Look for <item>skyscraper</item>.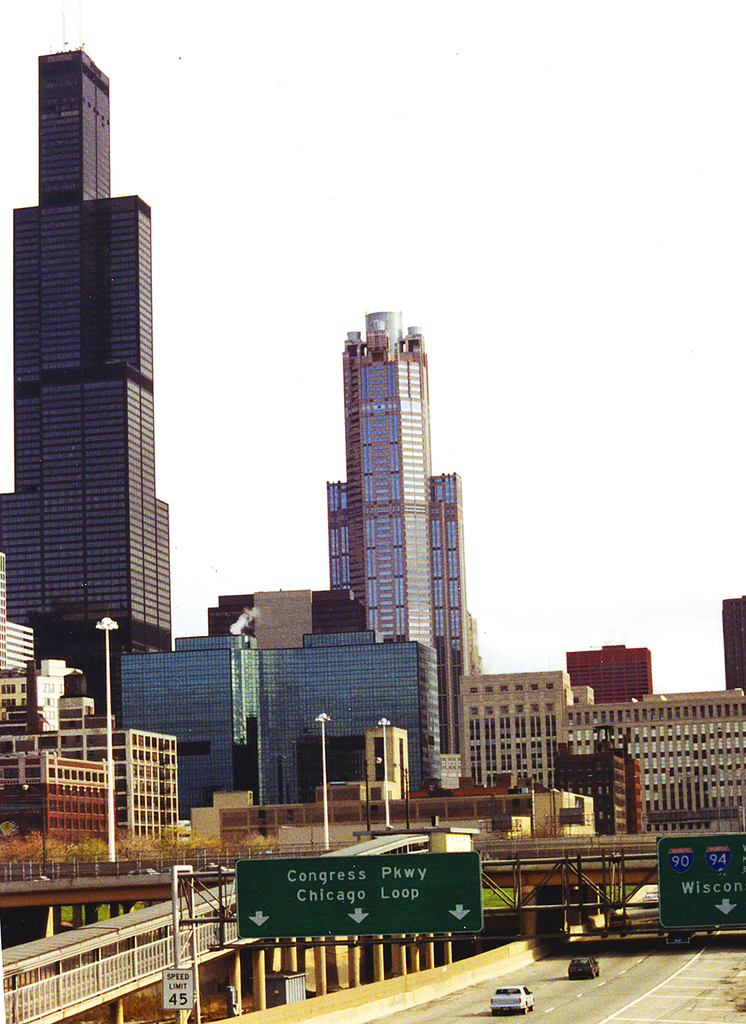
Found: crop(6, 43, 182, 710).
